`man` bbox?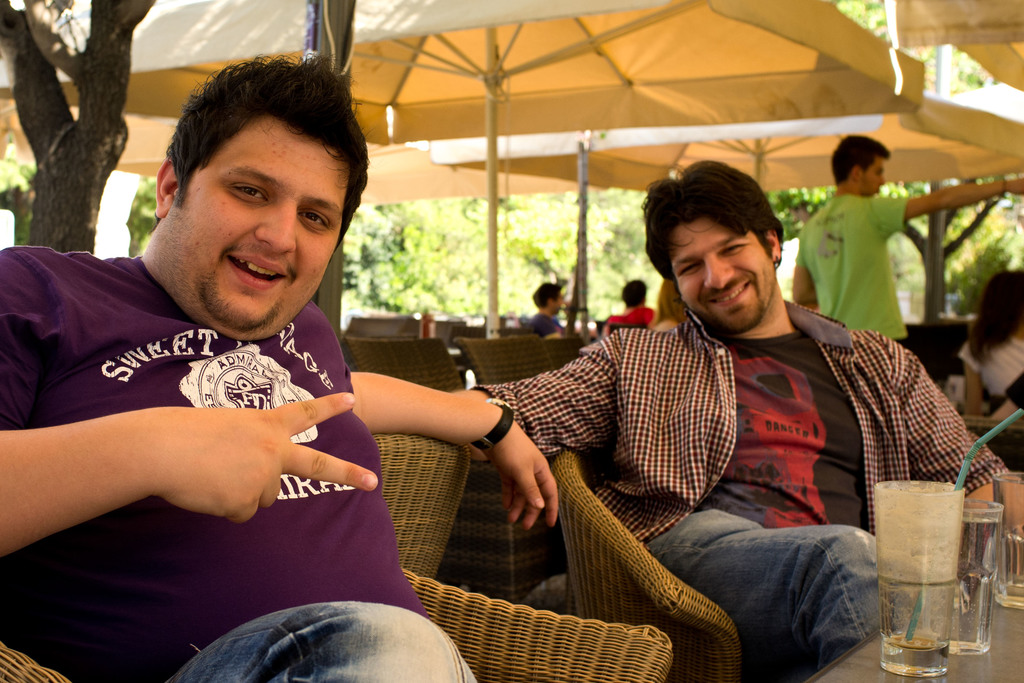
[x1=460, y1=154, x2=1018, y2=682]
